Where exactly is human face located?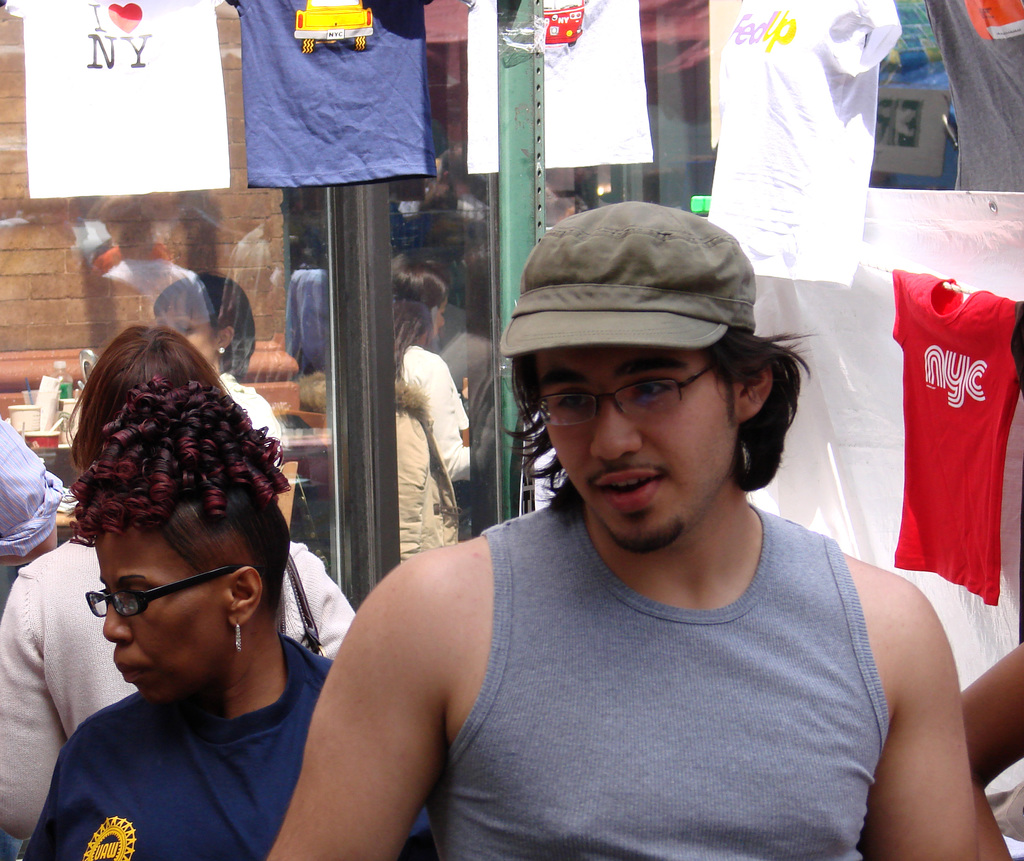
Its bounding box is bbox(97, 528, 228, 709).
